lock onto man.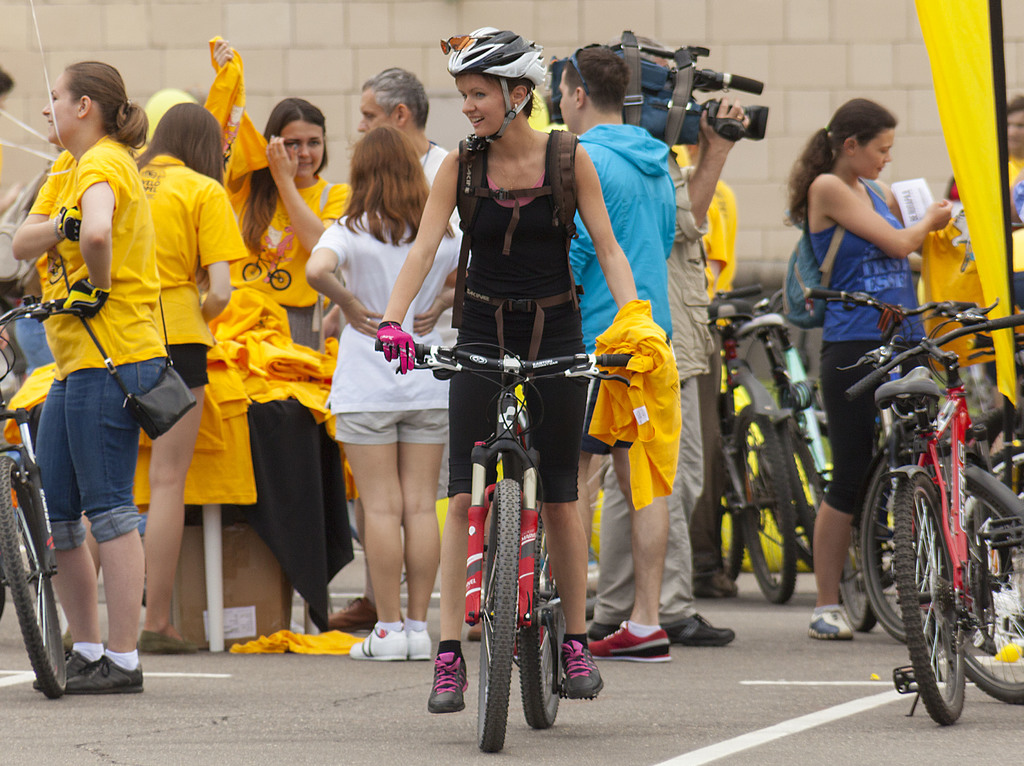
Locked: 585/24/740/649.
